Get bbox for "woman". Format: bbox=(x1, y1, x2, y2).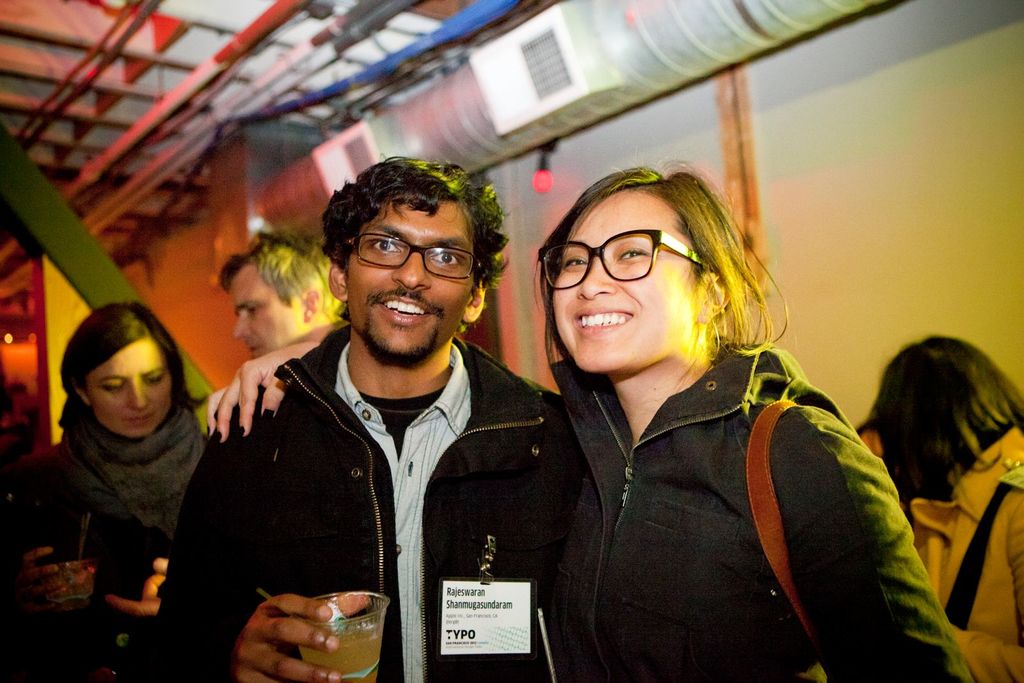
bbox=(202, 163, 971, 682).
